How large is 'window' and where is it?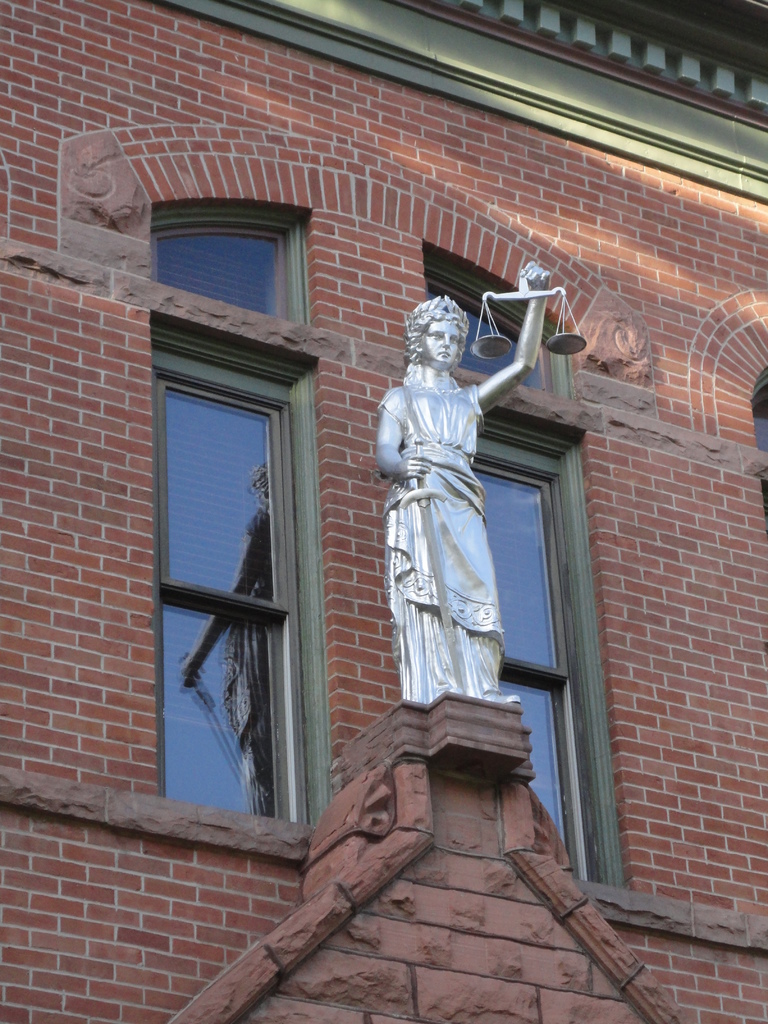
Bounding box: 472, 424, 606, 879.
